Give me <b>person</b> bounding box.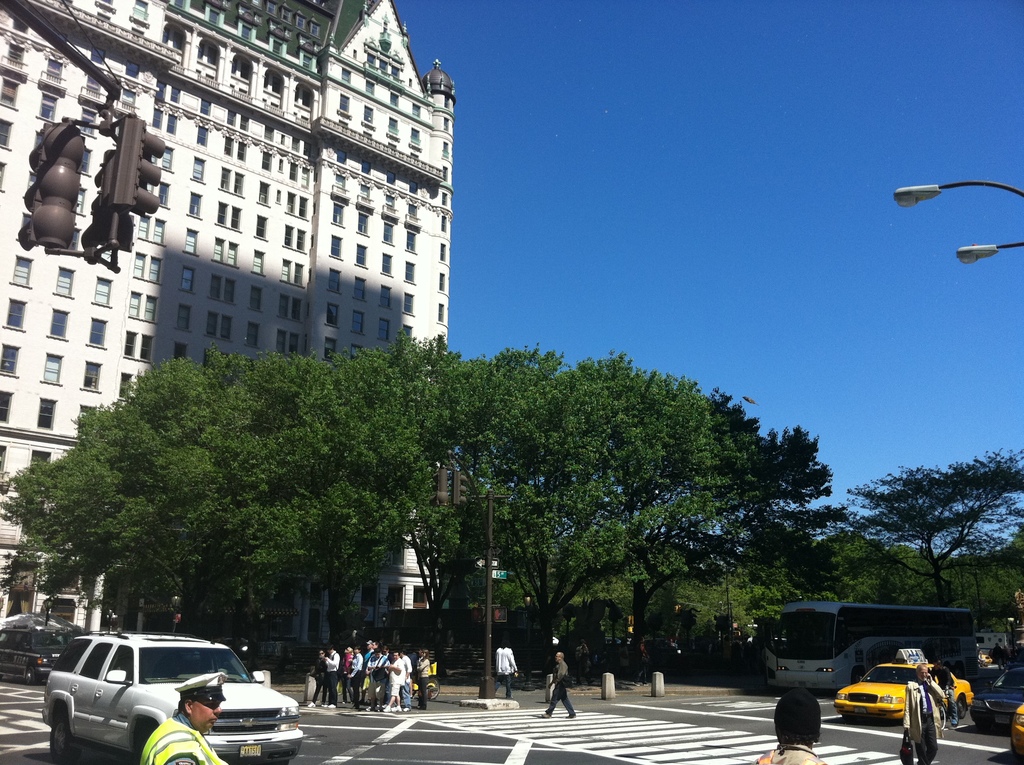
396/650/407/722.
